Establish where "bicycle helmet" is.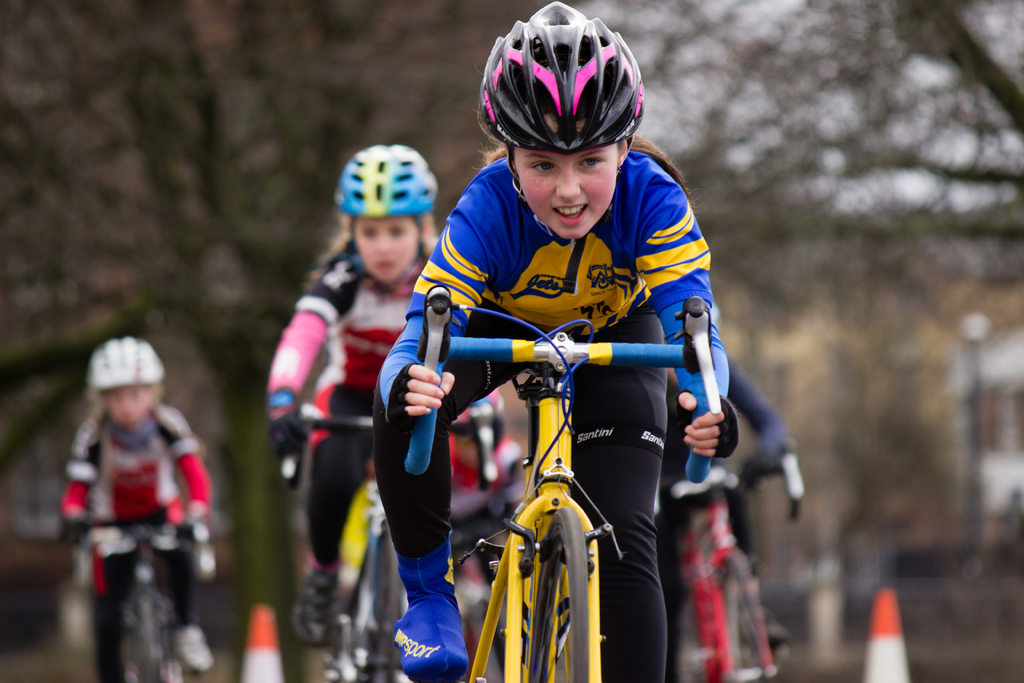
Established at bbox=(81, 336, 174, 381).
